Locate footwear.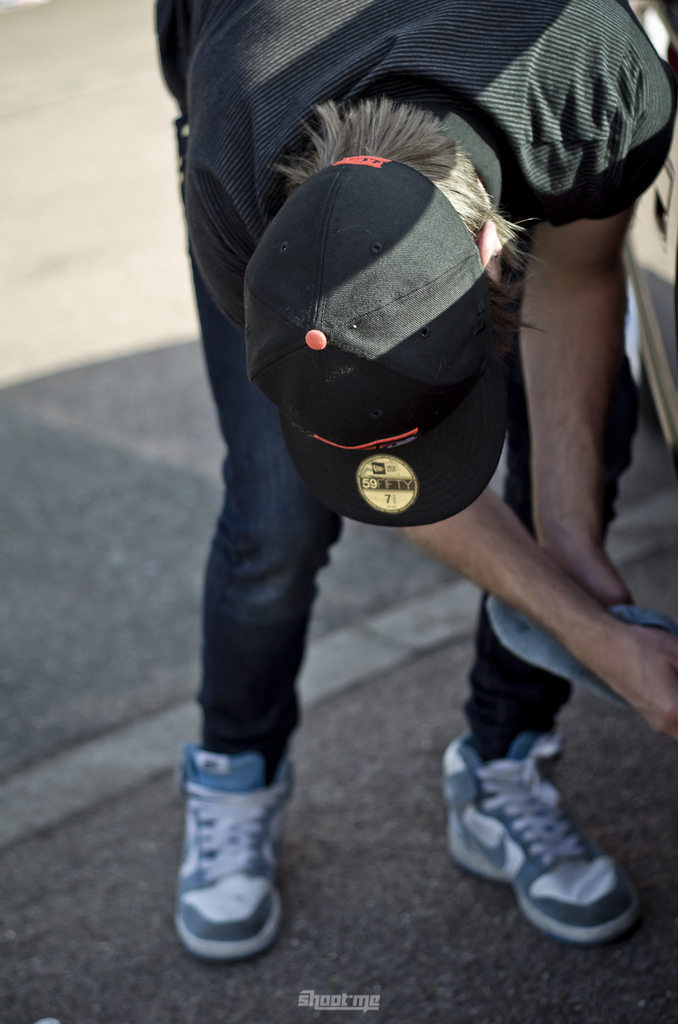
Bounding box: BBox(442, 724, 641, 942).
